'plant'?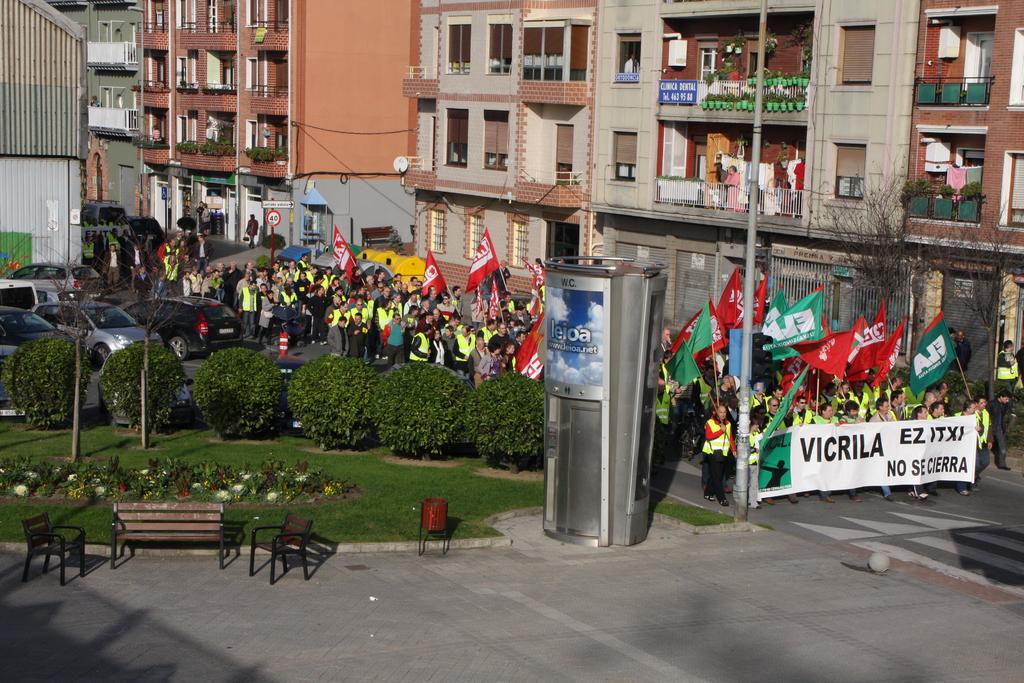
x1=266, y1=458, x2=282, y2=497
